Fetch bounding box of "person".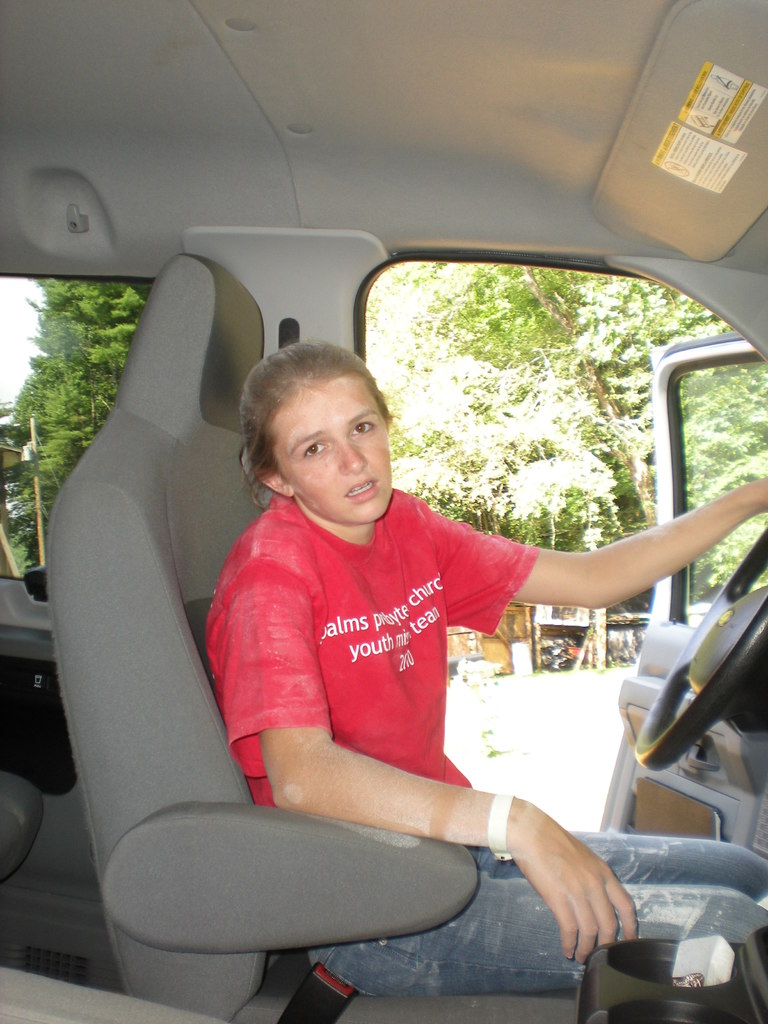
Bbox: BBox(204, 344, 767, 961).
